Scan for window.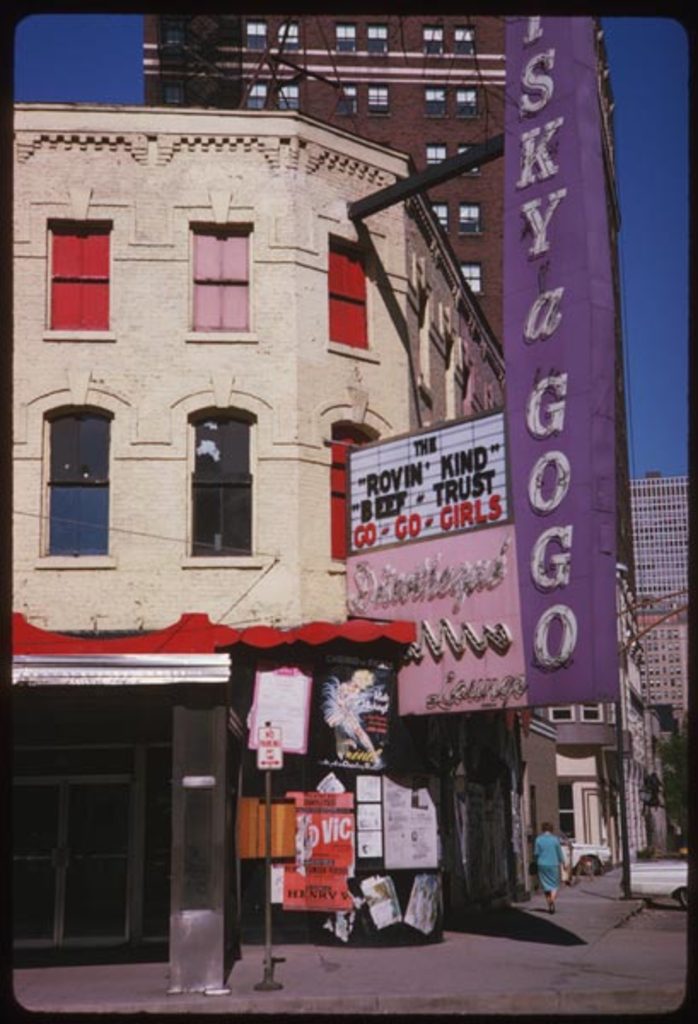
Scan result: {"x1": 191, "y1": 220, "x2": 249, "y2": 333}.
